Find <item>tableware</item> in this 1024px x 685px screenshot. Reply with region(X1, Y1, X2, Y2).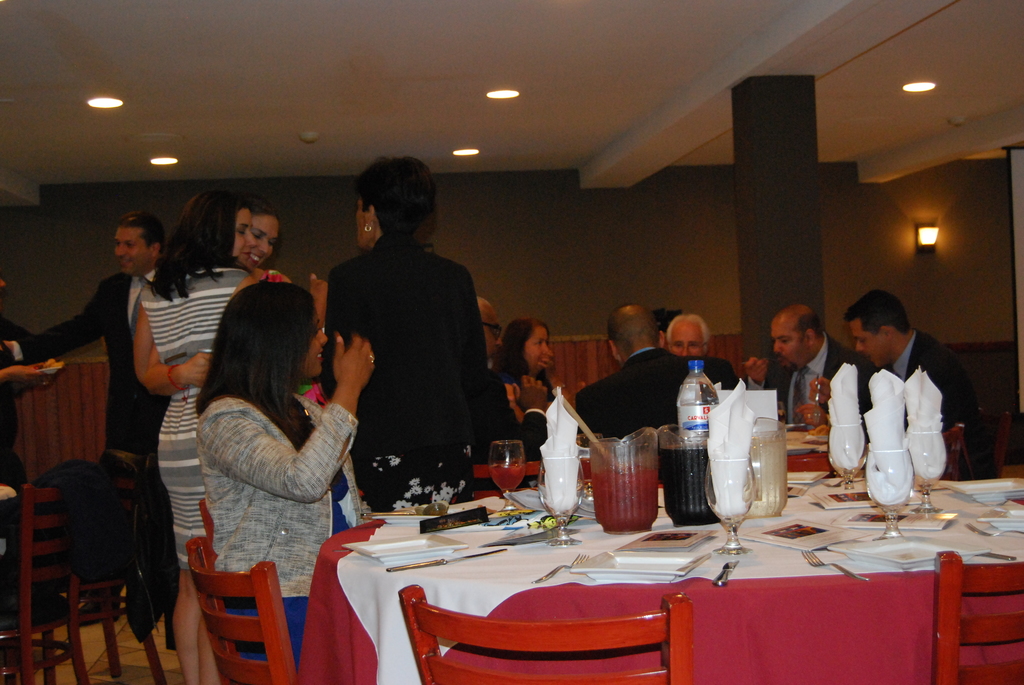
region(34, 358, 67, 381).
